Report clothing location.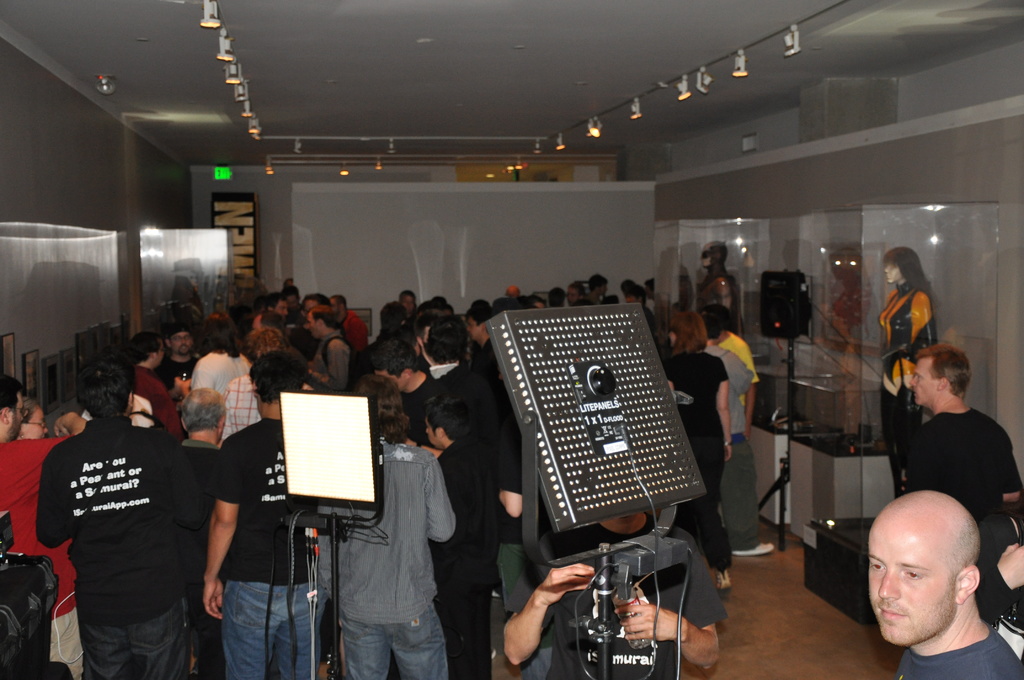
Report: (897, 393, 1023, 629).
